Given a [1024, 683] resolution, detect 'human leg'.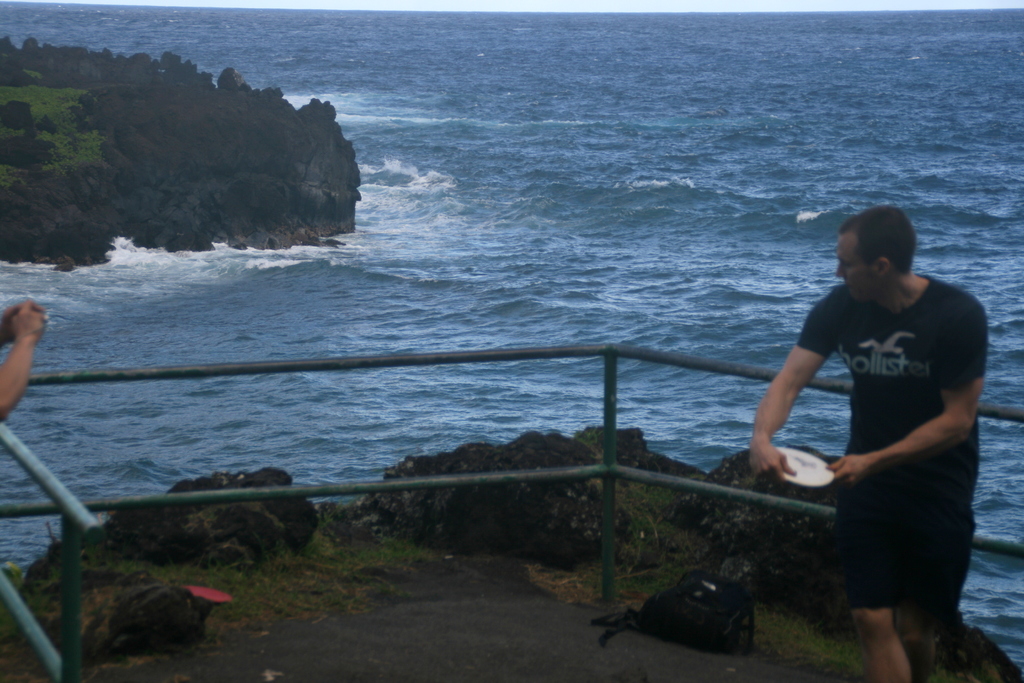
l=850, t=609, r=908, b=682.
